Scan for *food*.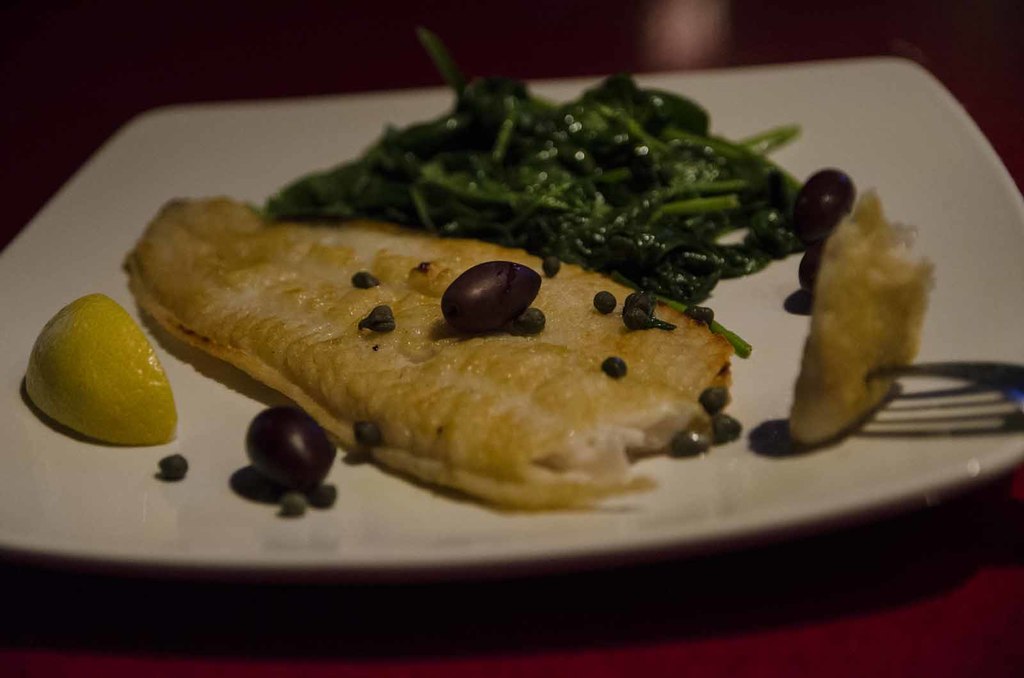
Scan result: (left=179, top=195, right=734, bottom=491).
